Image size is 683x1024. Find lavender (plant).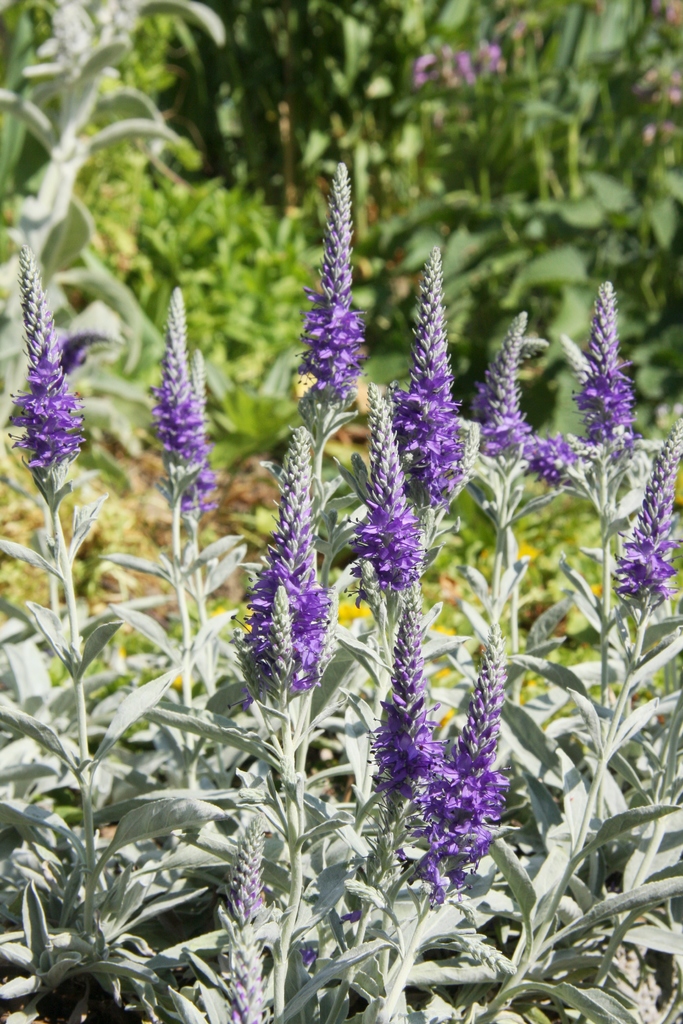
BBox(582, 280, 638, 484).
